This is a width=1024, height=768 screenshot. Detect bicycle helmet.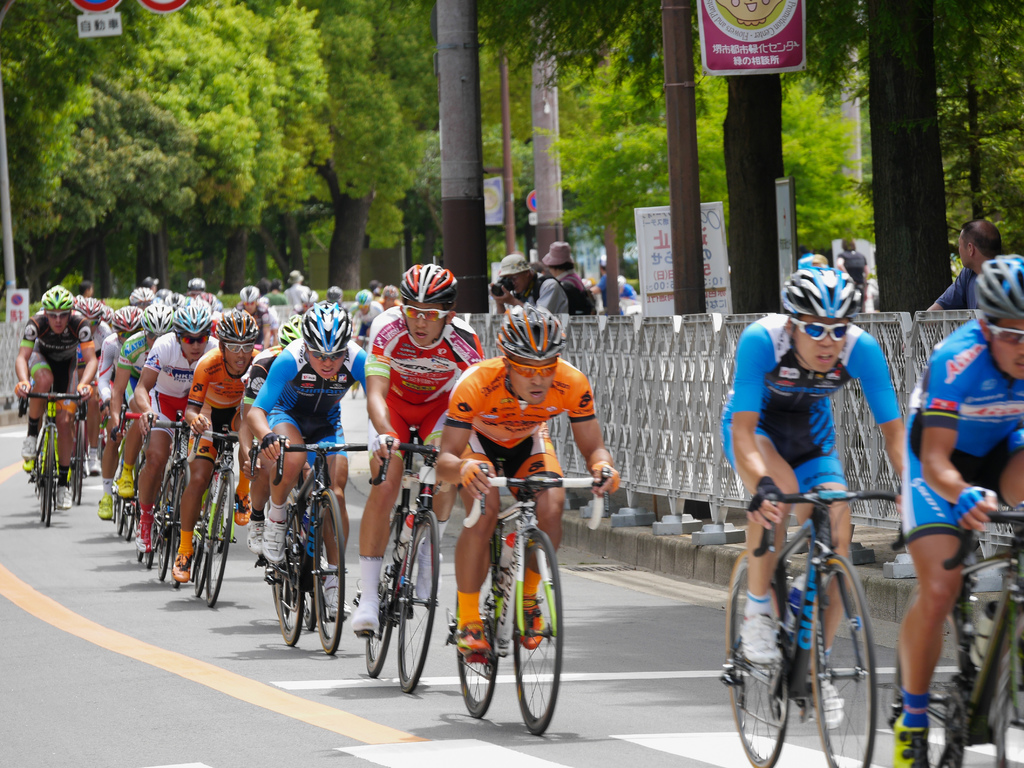
BBox(776, 264, 856, 336).
